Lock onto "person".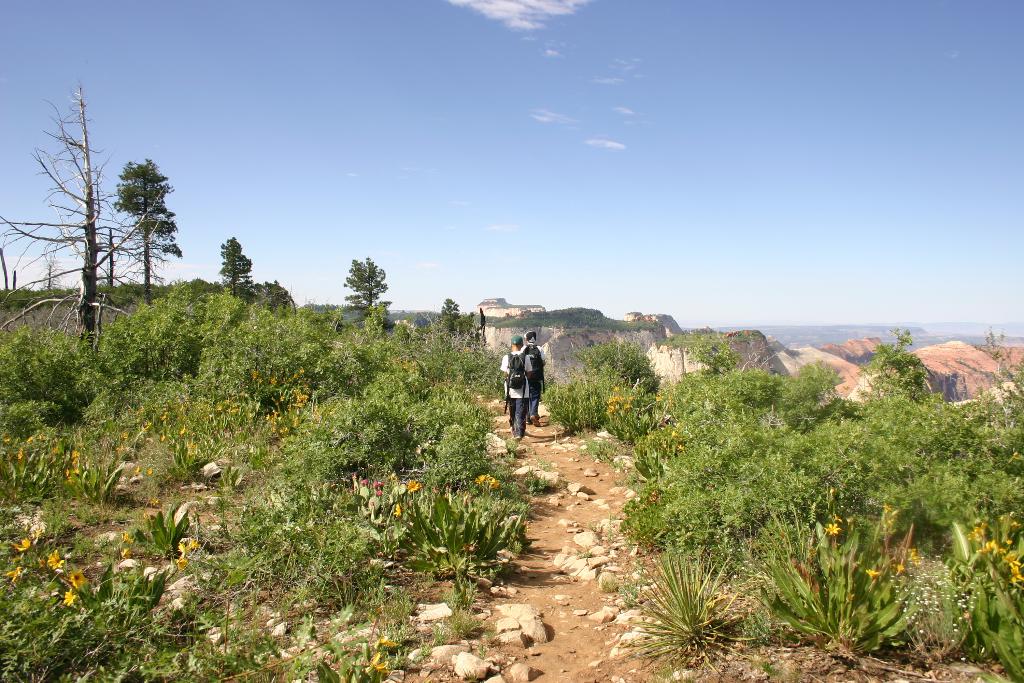
Locked: select_region(518, 329, 549, 424).
